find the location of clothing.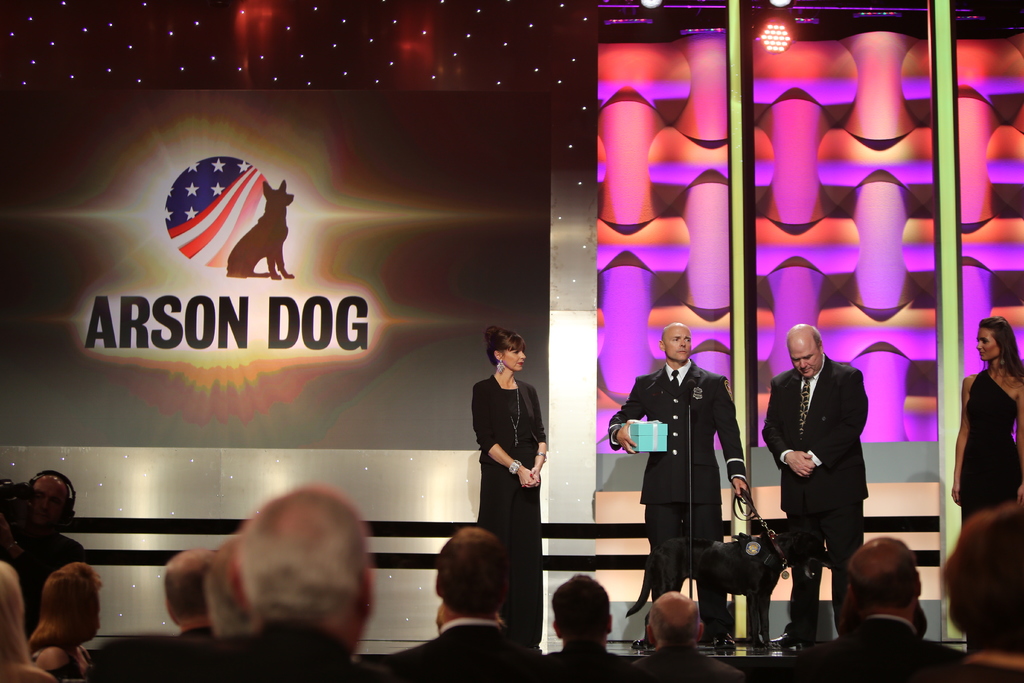
Location: box=[180, 624, 216, 641].
